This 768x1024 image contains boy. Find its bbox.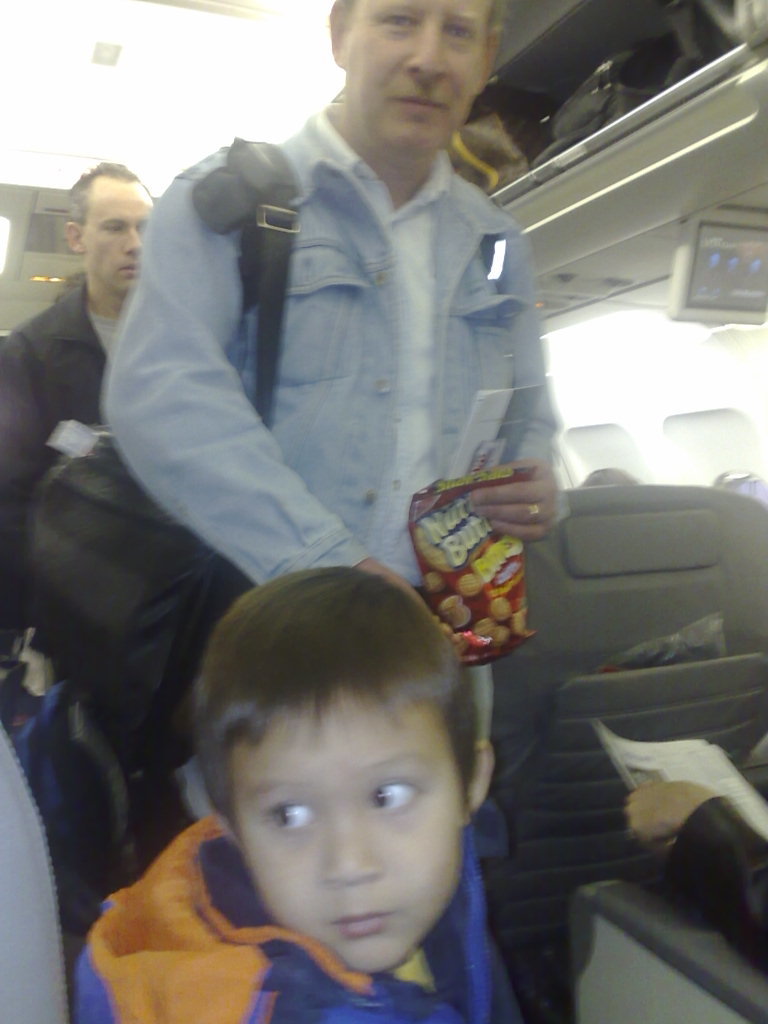
63 565 527 1021.
